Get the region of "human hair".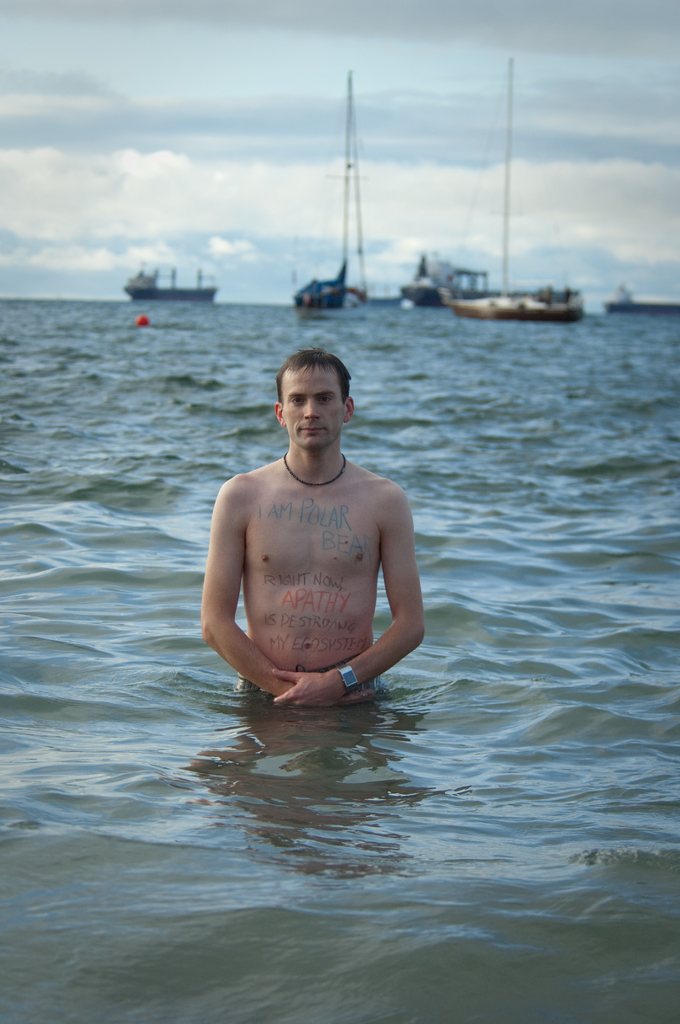
select_region(277, 346, 363, 430).
